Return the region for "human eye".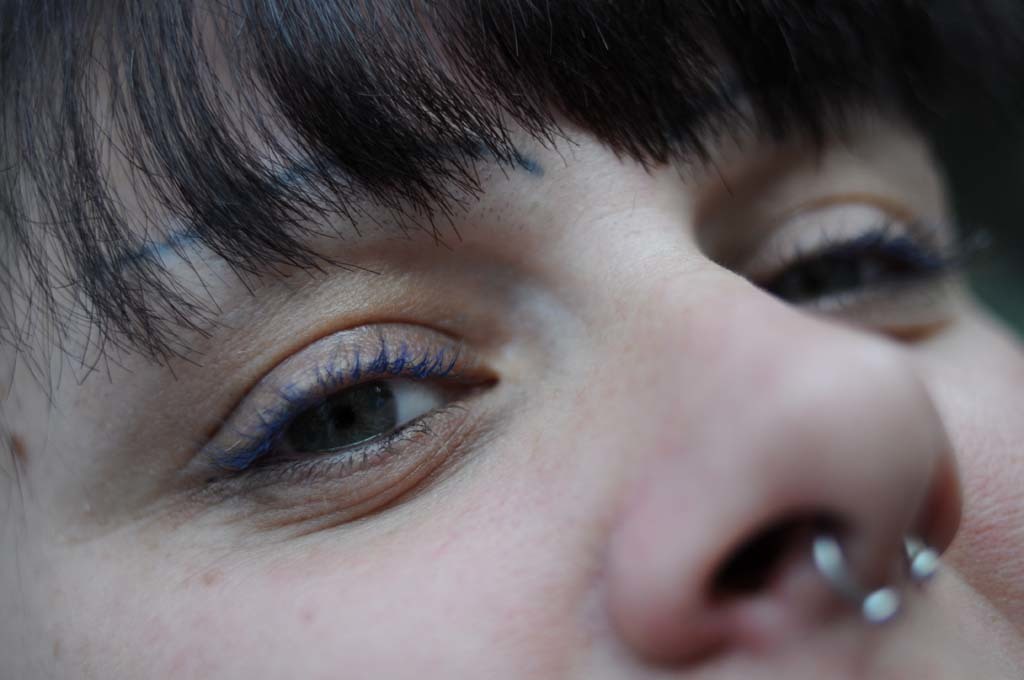
BBox(179, 271, 506, 506).
